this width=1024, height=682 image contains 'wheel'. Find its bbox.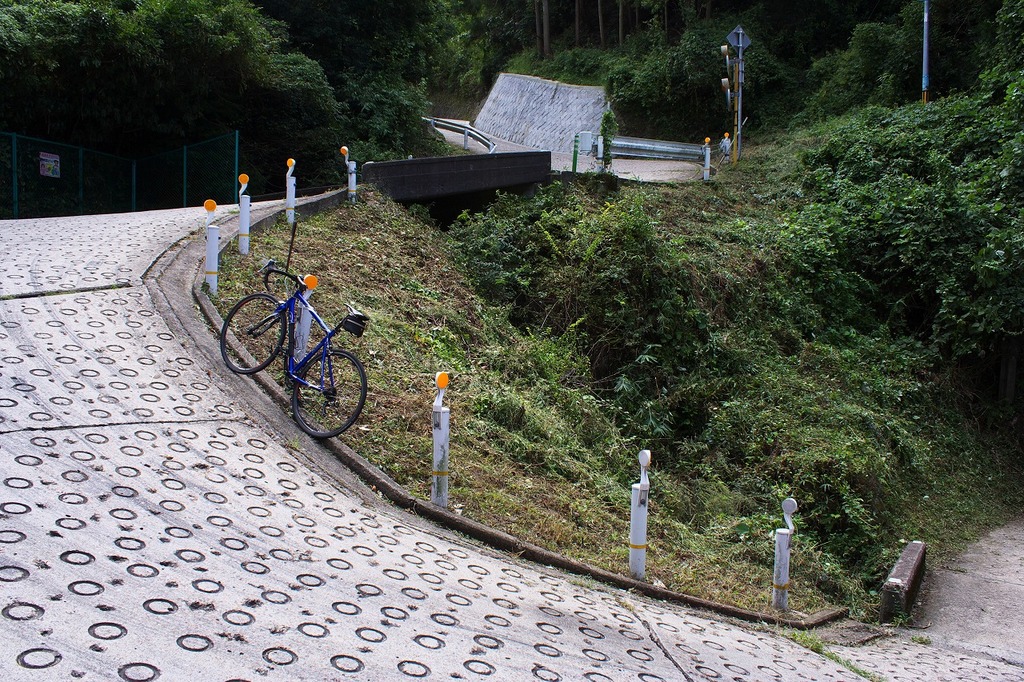
box(216, 292, 288, 375).
